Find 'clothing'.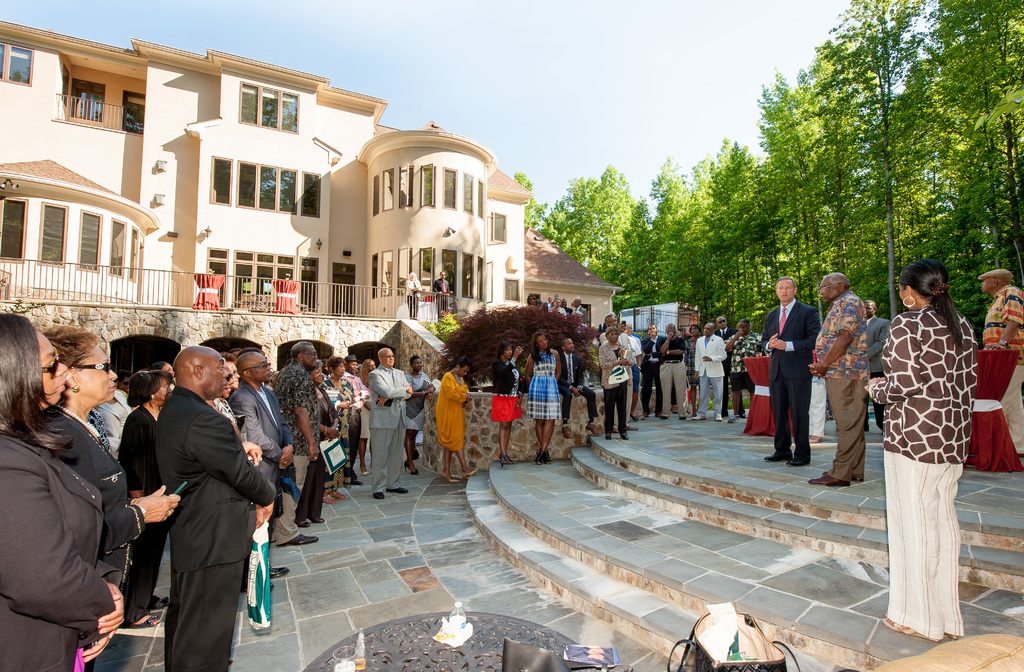
box(399, 276, 421, 315).
